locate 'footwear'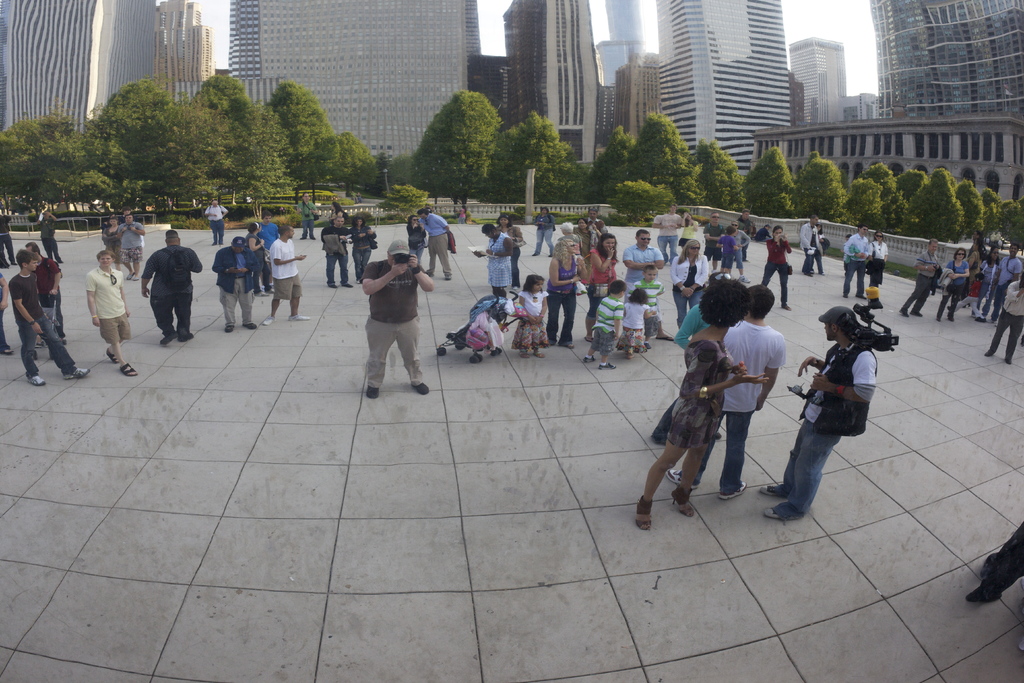
<region>948, 314, 955, 322</region>
